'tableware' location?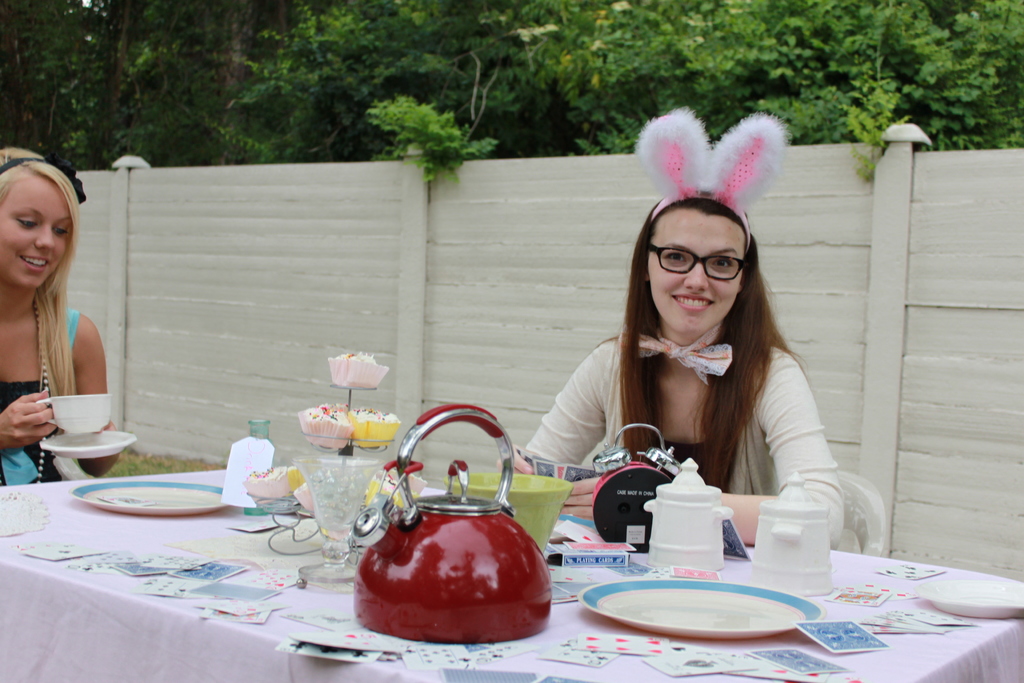
select_region(34, 388, 113, 433)
